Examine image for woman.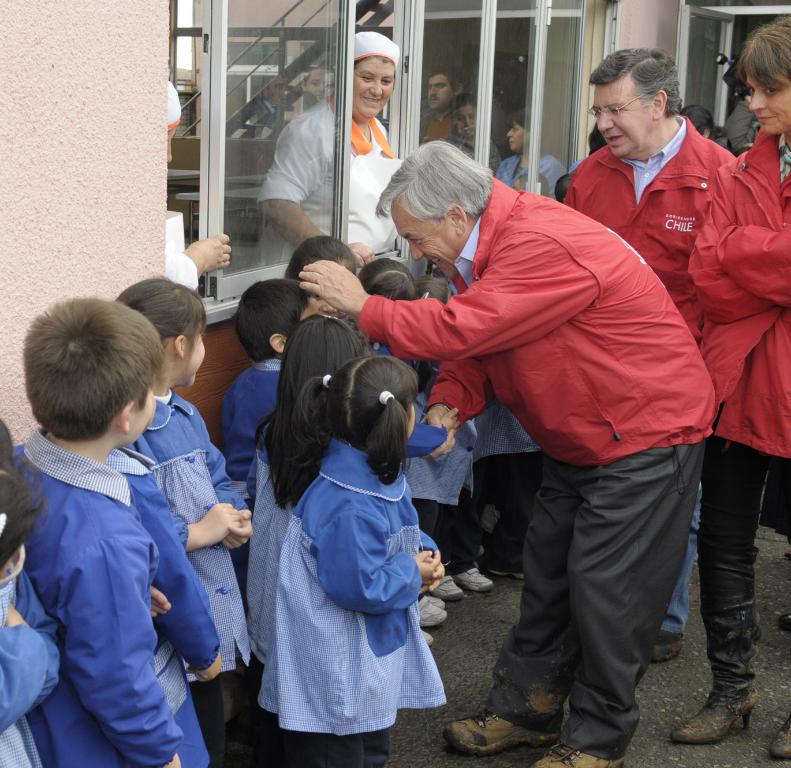
Examination result: [left=655, top=14, right=790, bottom=756].
